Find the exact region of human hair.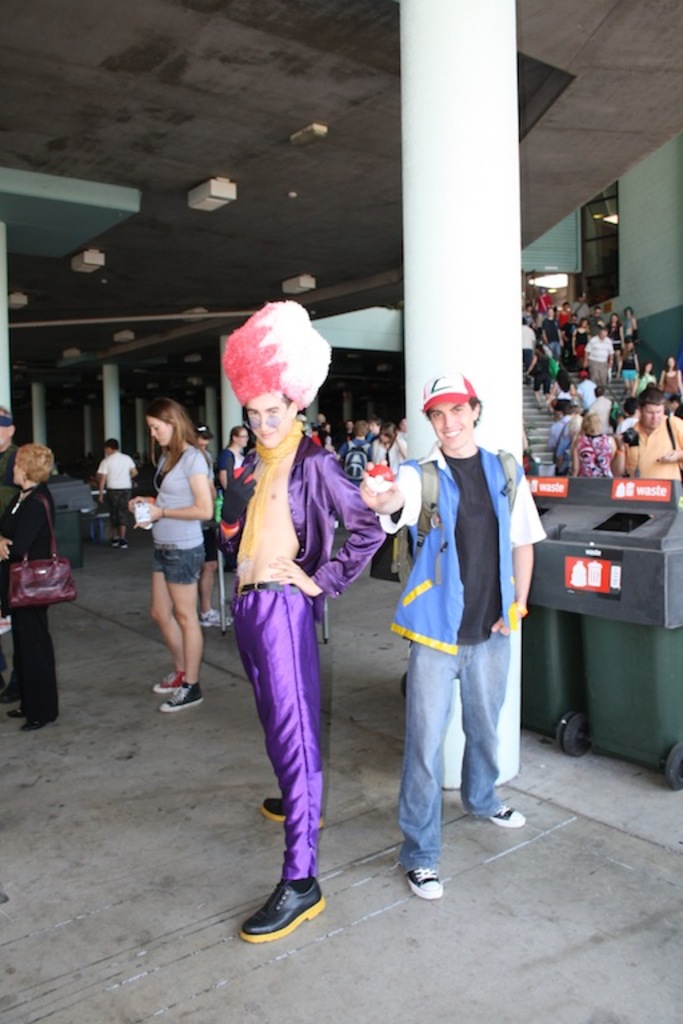
Exact region: <bbox>352, 415, 372, 439</bbox>.
